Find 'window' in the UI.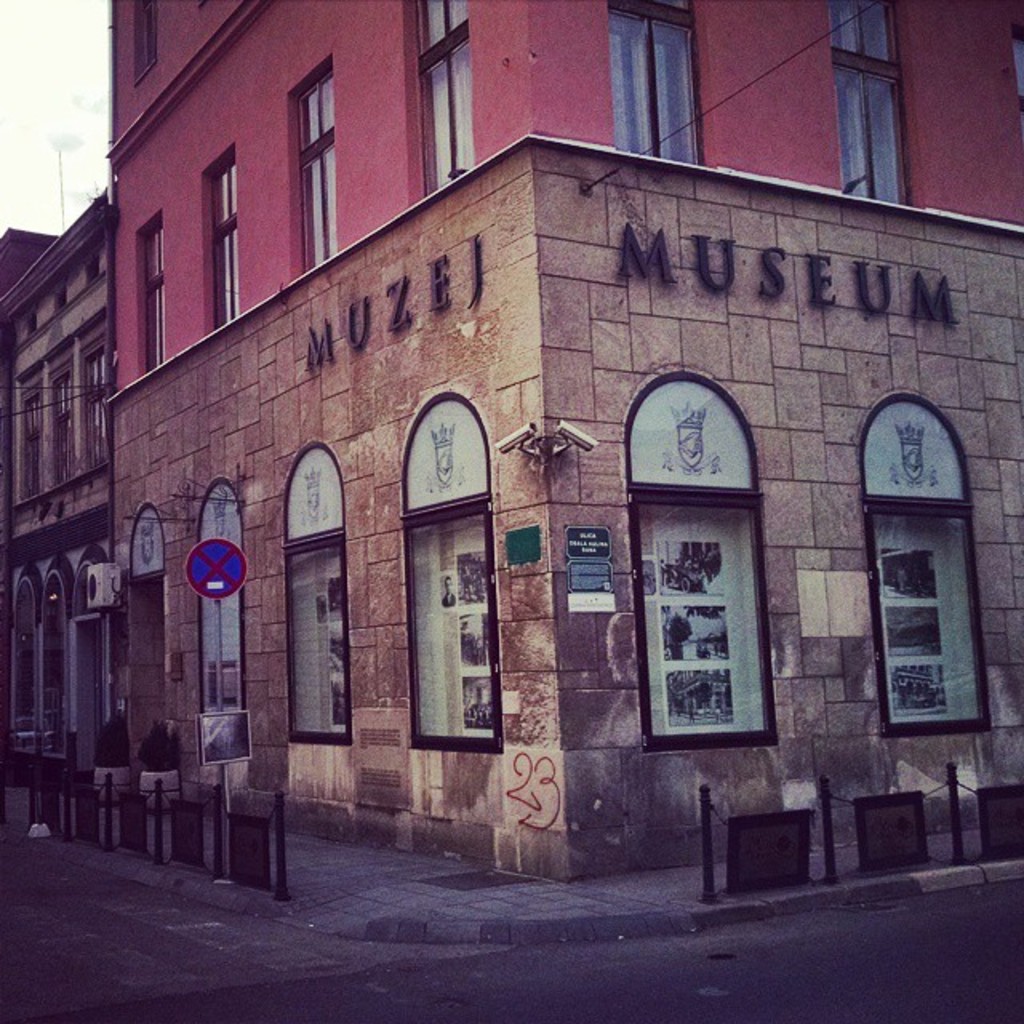
UI element at {"x1": 856, "y1": 389, "x2": 992, "y2": 741}.
